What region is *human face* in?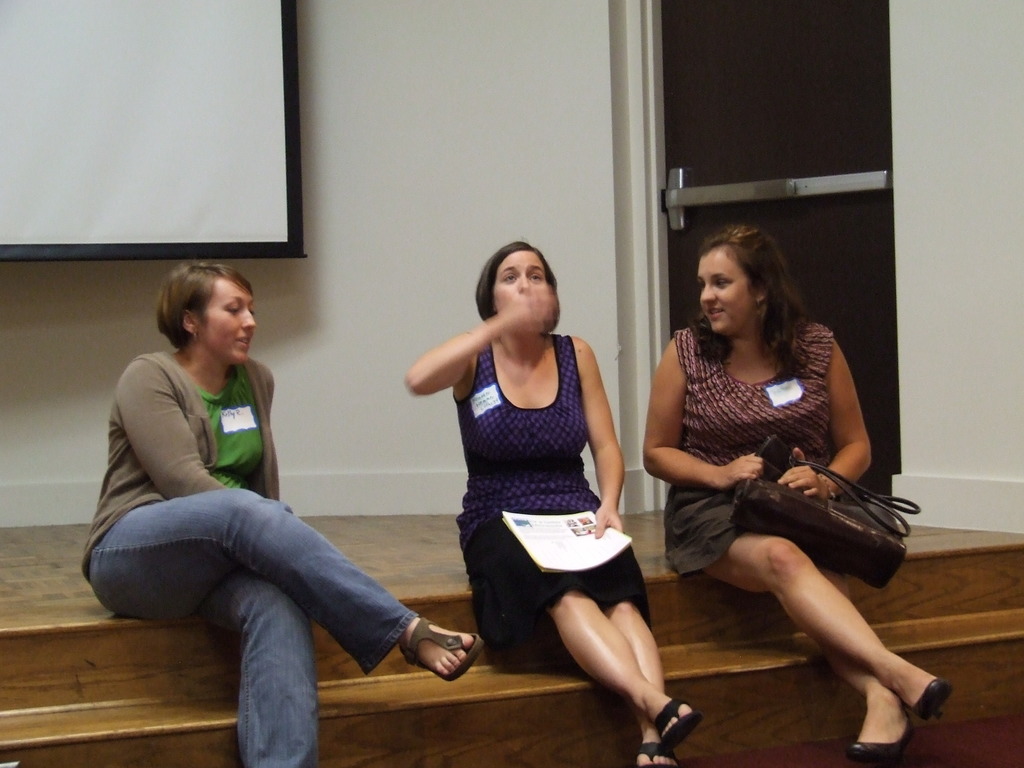
<box>695,246,751,337</box>.
